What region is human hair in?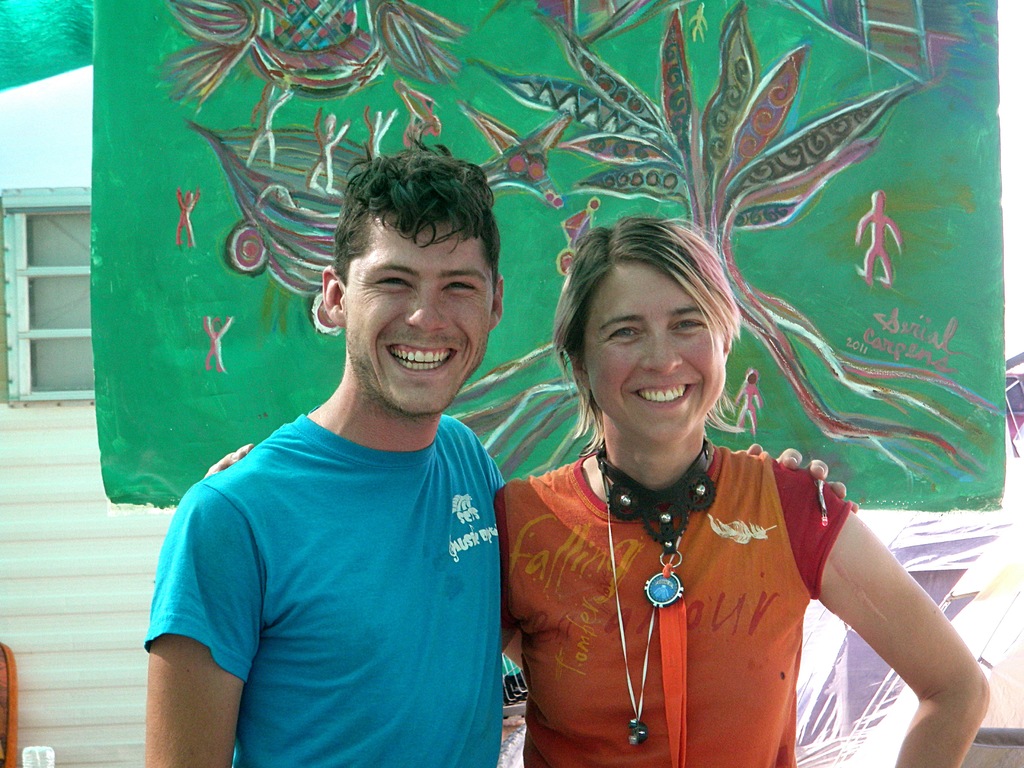
BBox(556, 204, 744, 449).
